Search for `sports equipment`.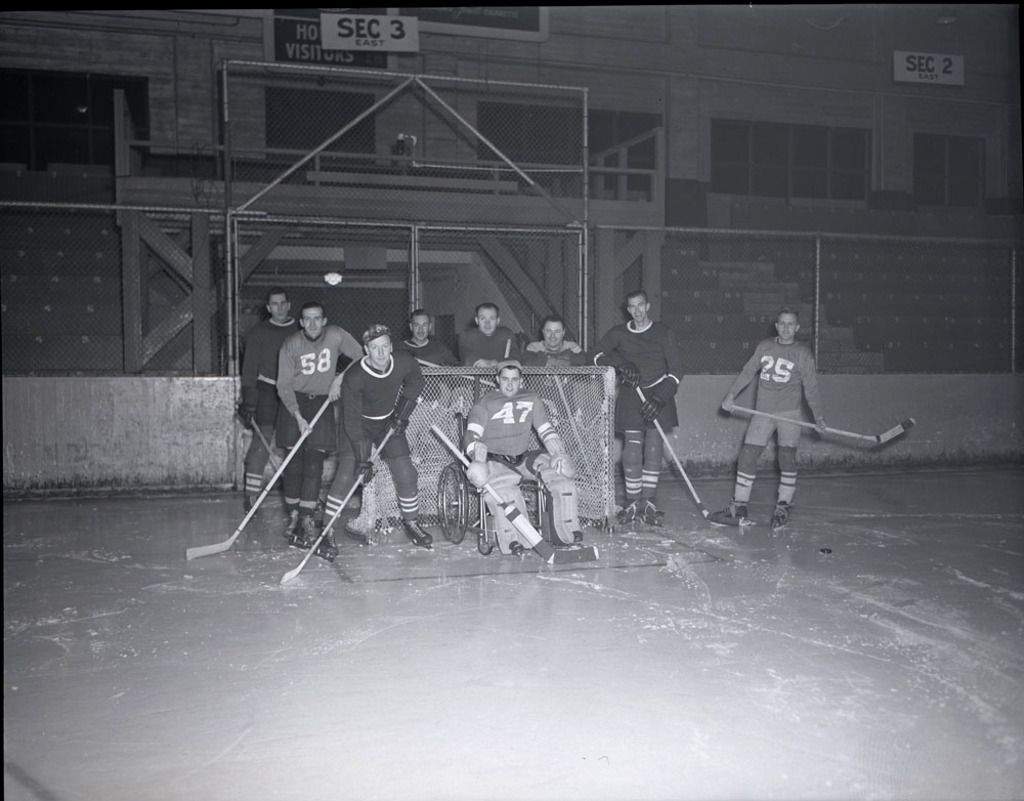
Found at rect(551, 433, 570, 481).
